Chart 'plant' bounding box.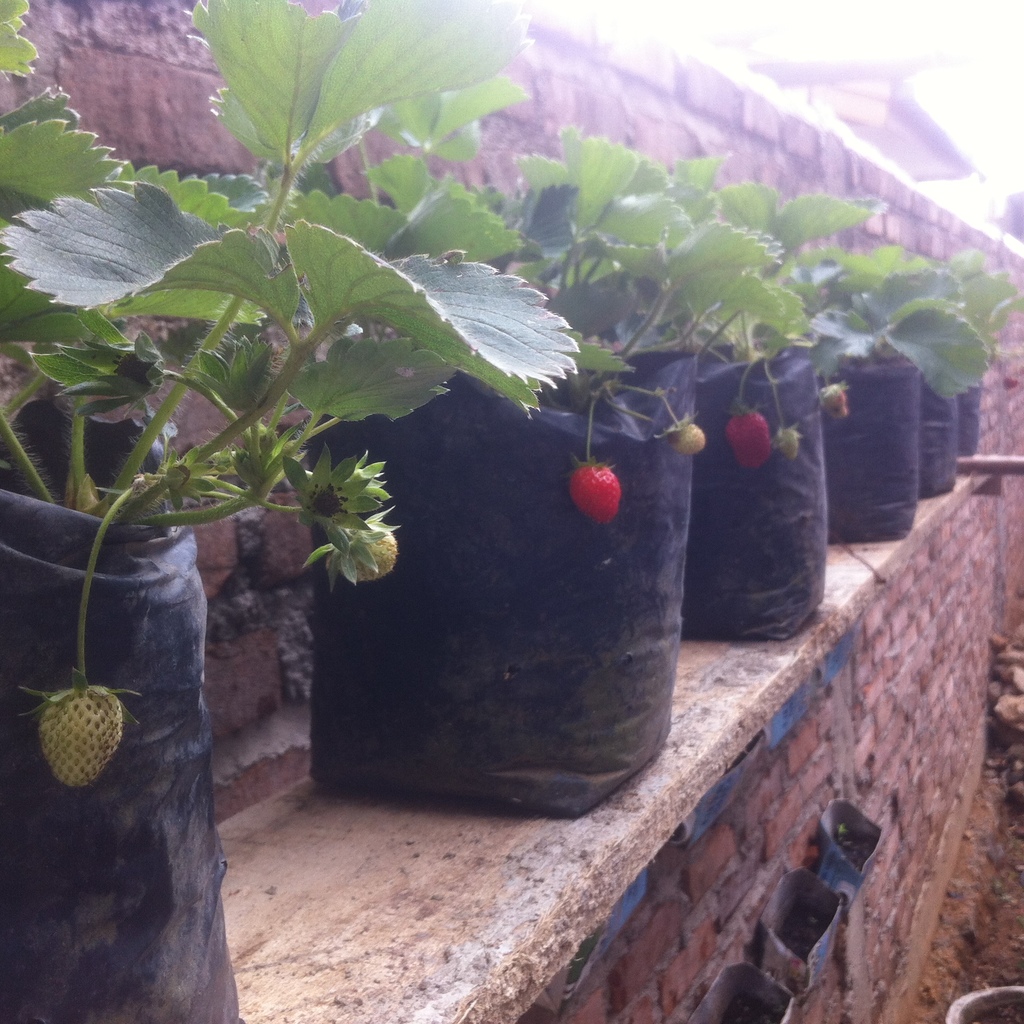
Charted: x1=657, y1=183, x2=902, y2=456.
